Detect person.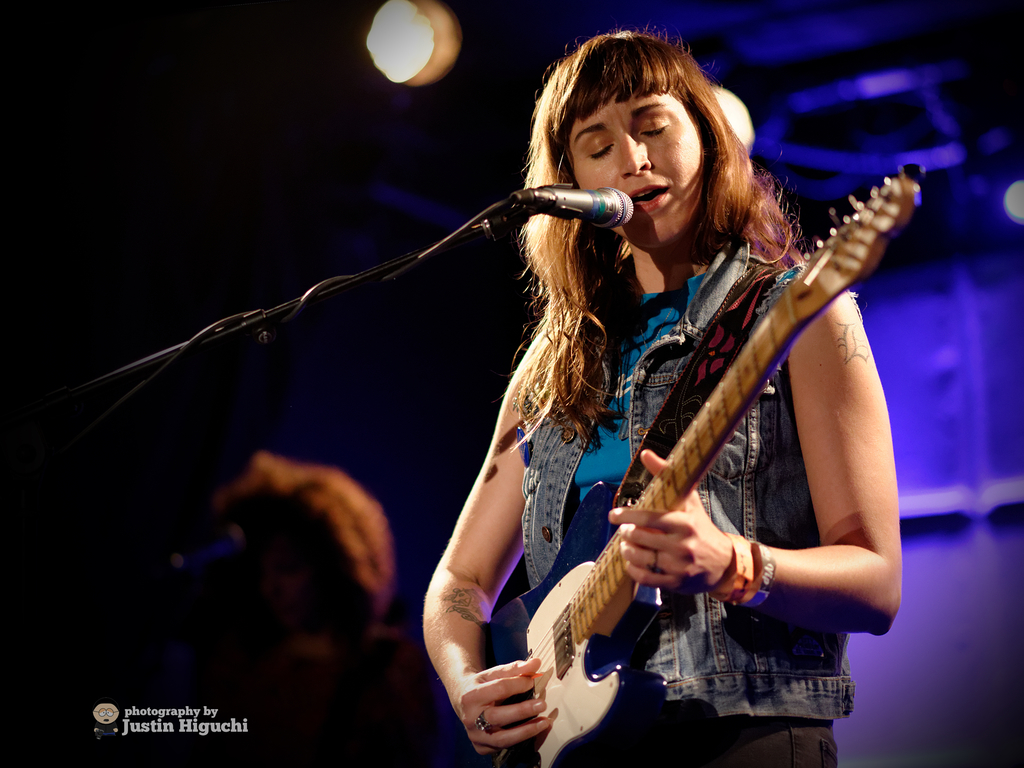
Detected at 421 29 904 767.
